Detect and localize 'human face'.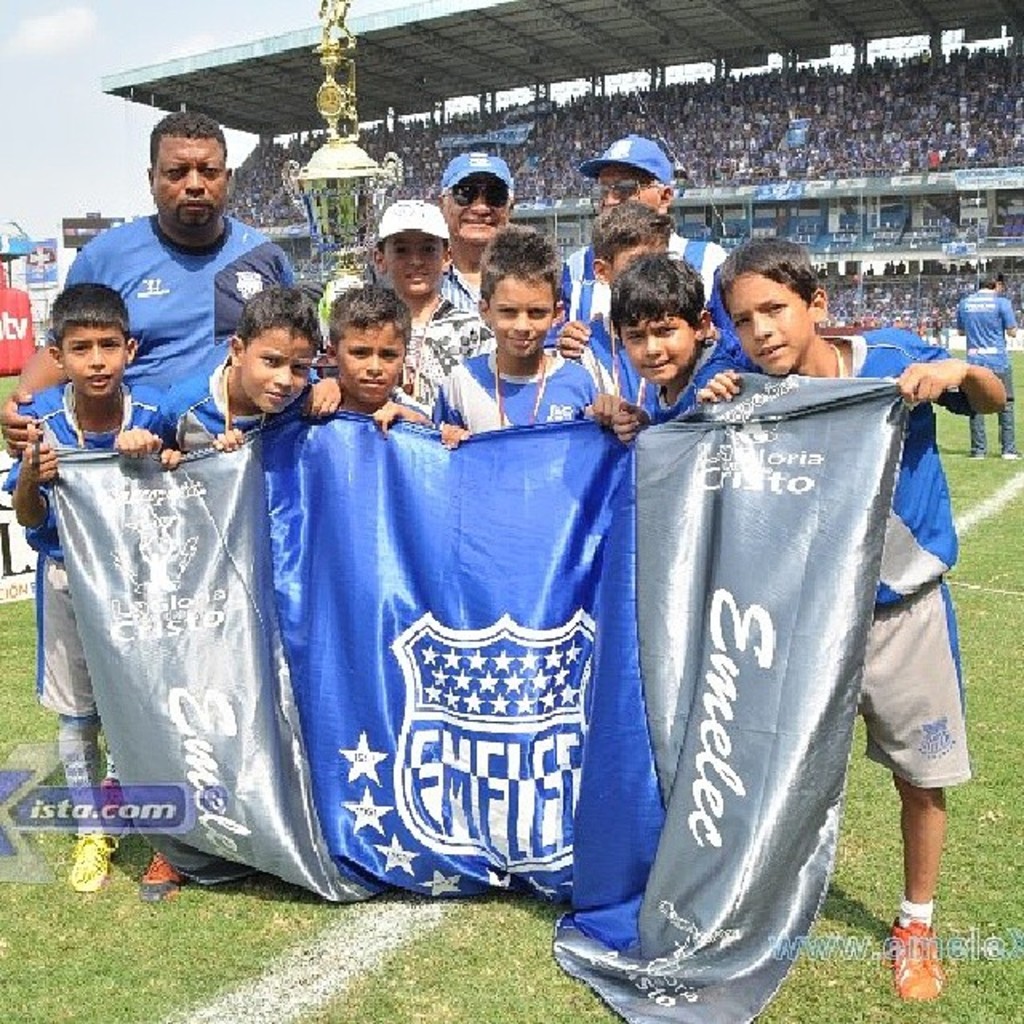
Localized at (x1=152, y1=136, x2=227, y2=222).
